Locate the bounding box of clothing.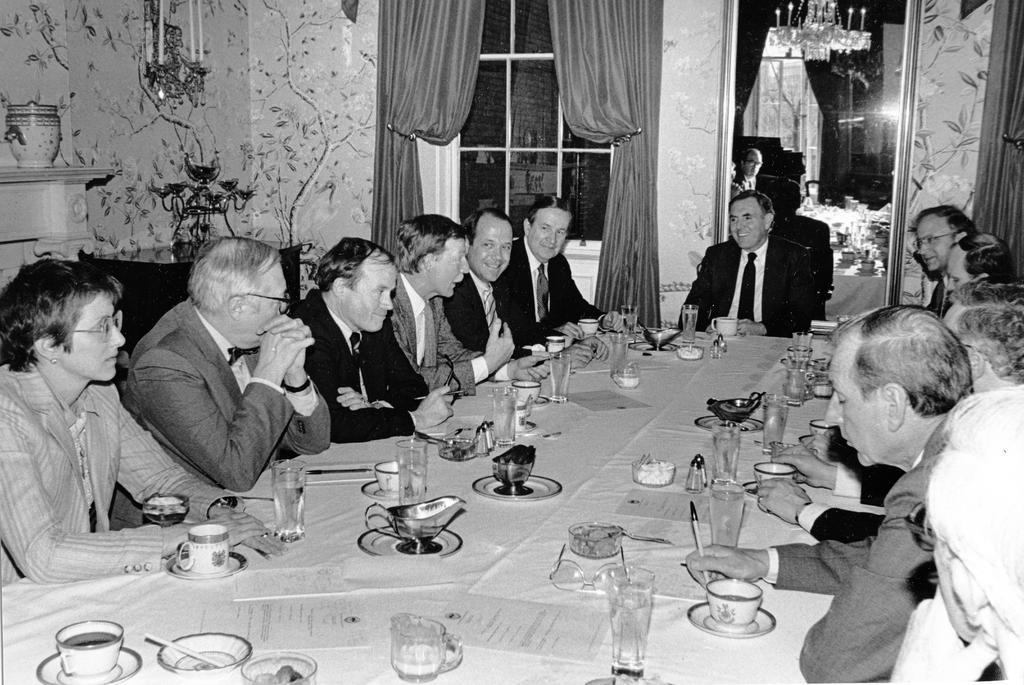
Bounding box: 762 417 945 684.
